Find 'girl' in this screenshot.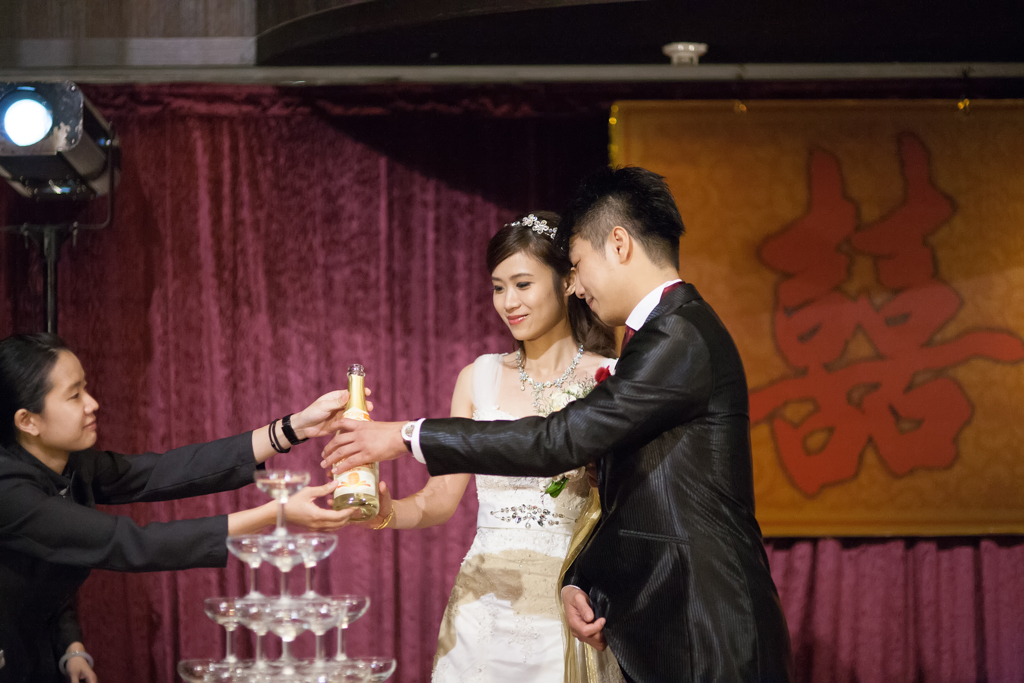
The bounding box for 'girl' is (x1=2, y1=330, x2=369, y2=682).
